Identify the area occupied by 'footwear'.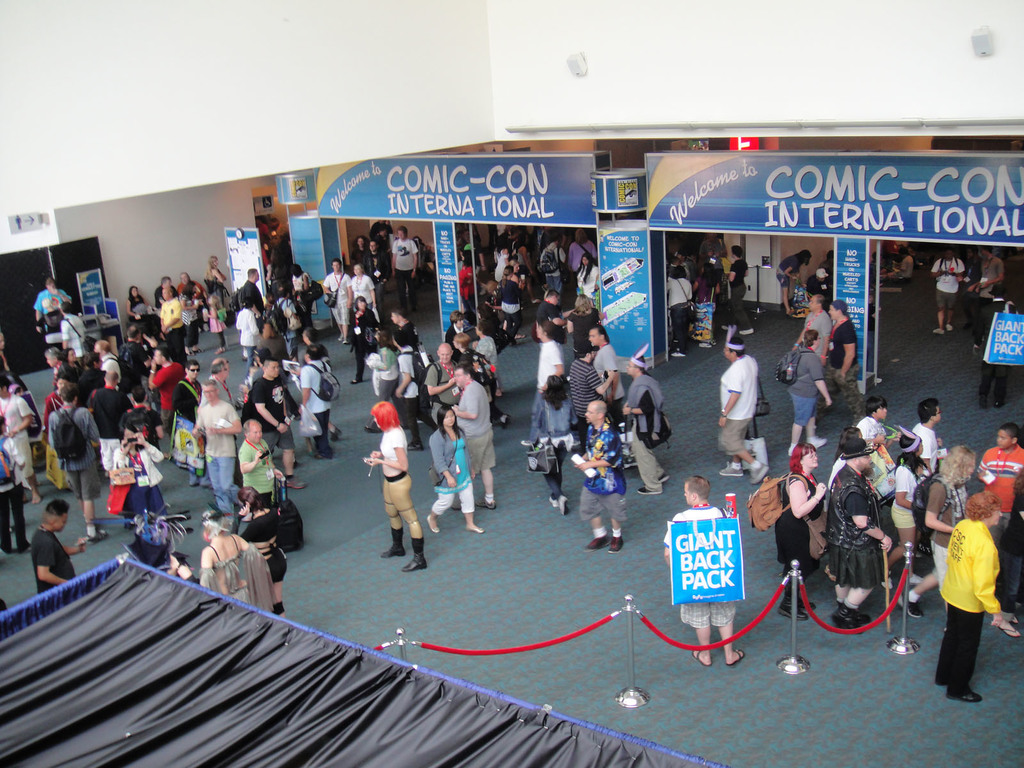
Area: bbox=(499, 412, 509, 428).
